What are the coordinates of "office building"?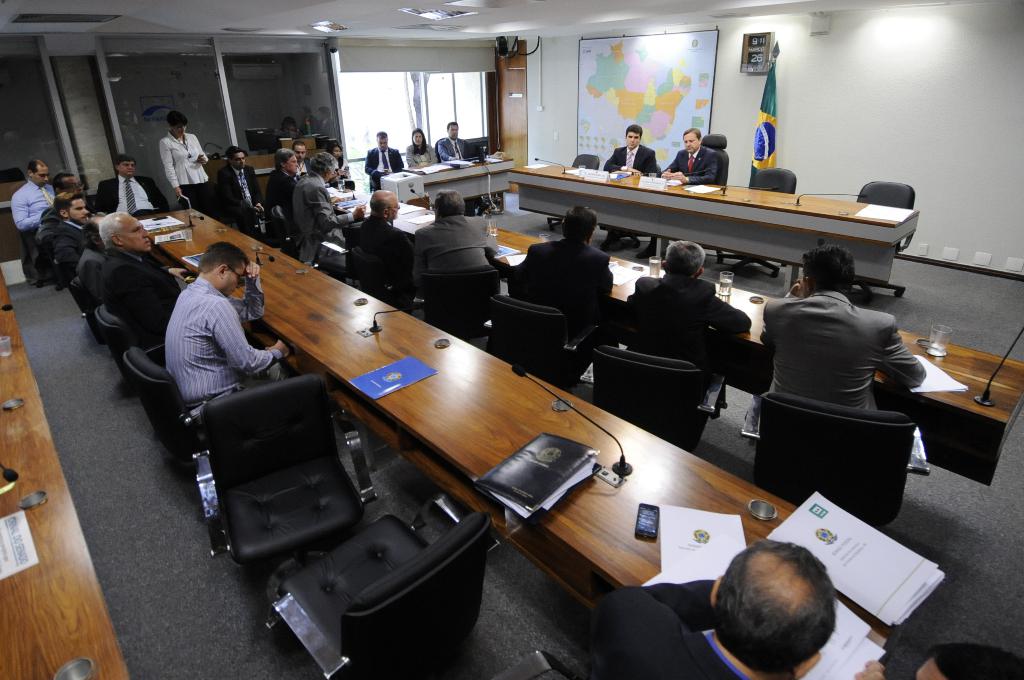
region(113, 0, 913, 679).
